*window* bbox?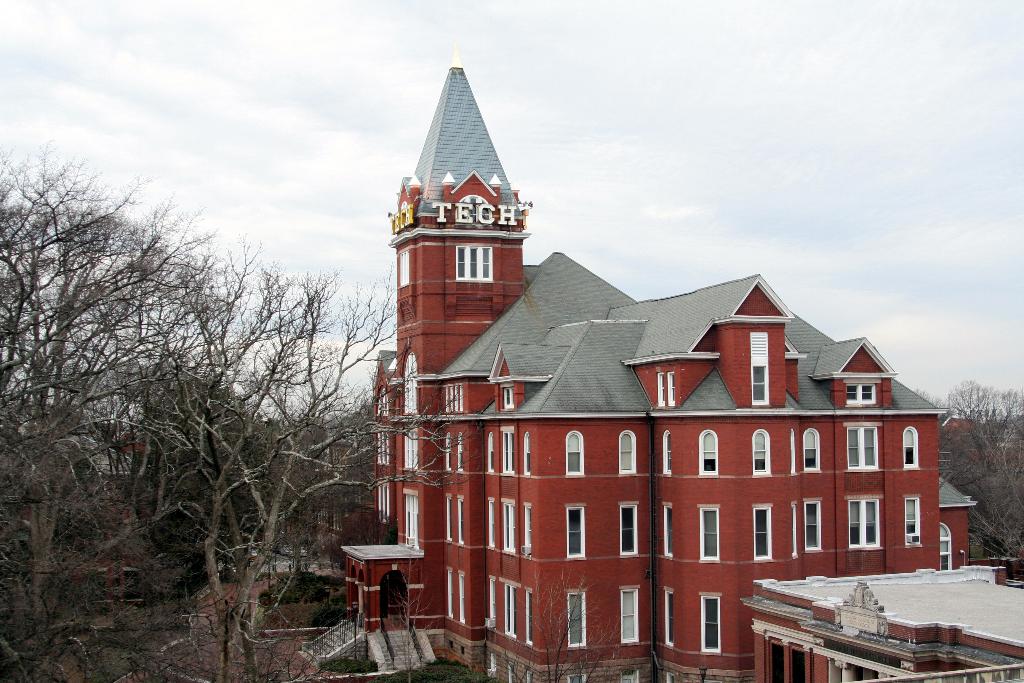
<box>505,582,510,639</box>
